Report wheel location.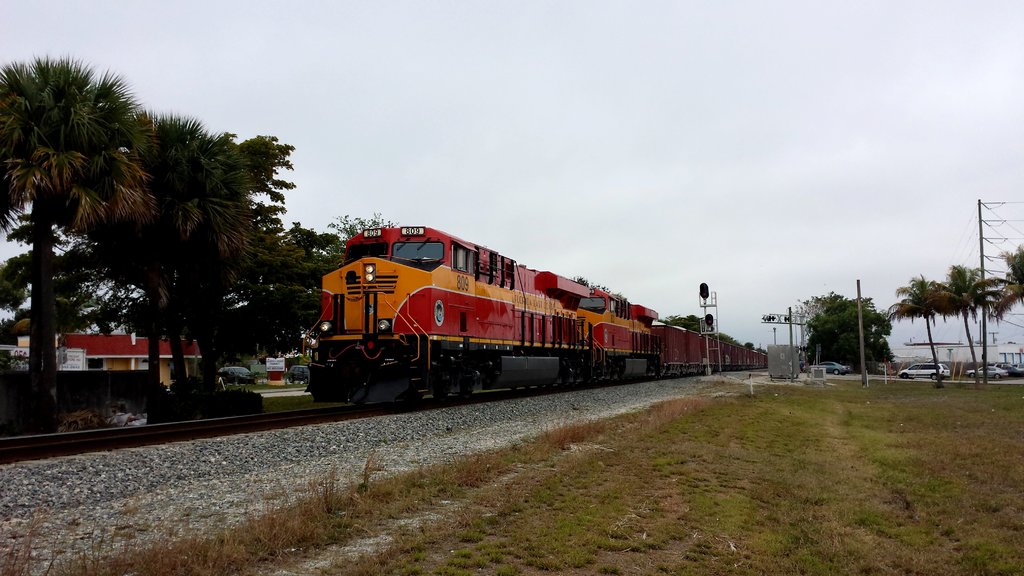
Report: BBox(305, 376, 308, 383).
